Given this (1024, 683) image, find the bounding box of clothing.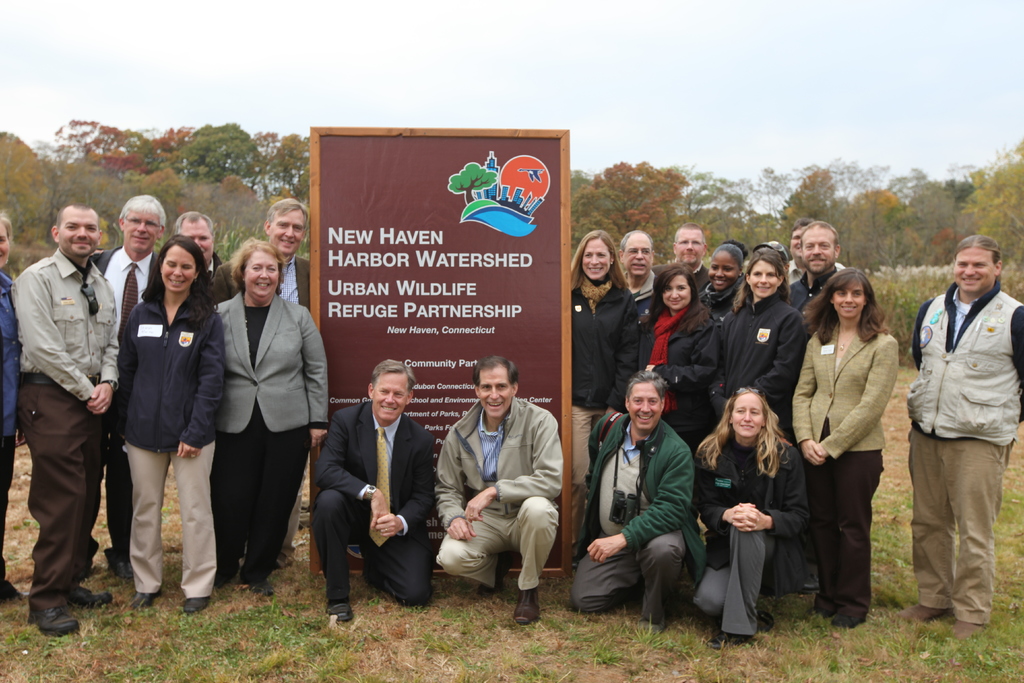
(x1=0, y1=270, x2=24, y2=598).
